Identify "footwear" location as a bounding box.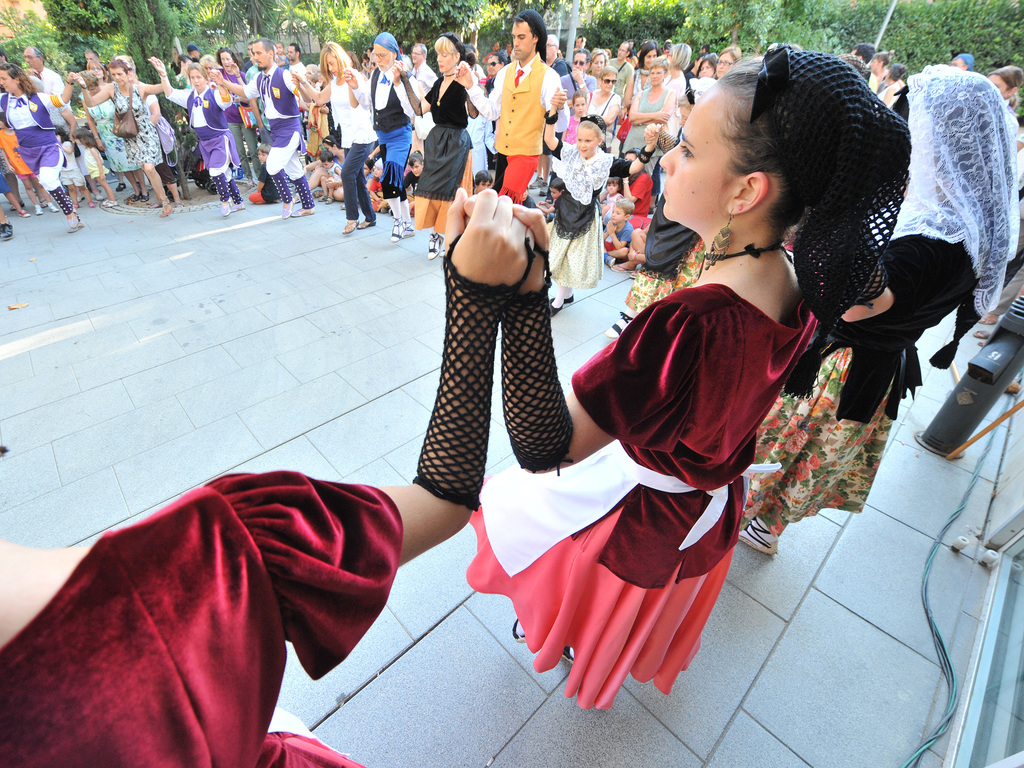
left=67, top=216, right=86, bottom=232.
